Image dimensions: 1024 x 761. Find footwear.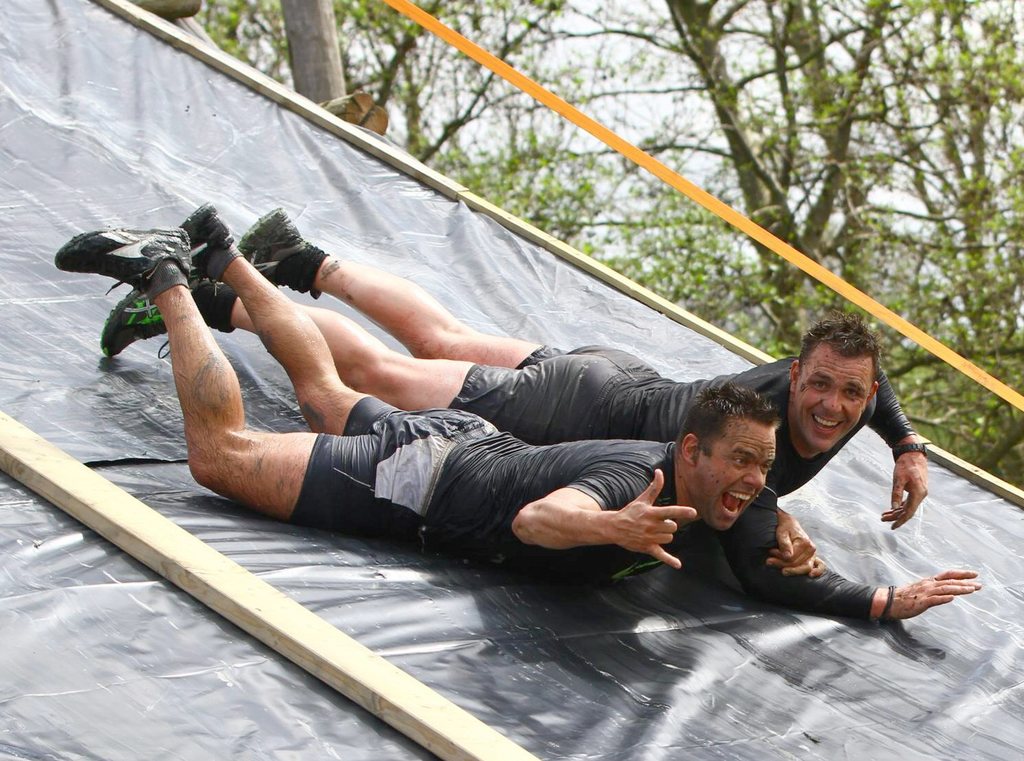
x1=235 y1=205 x2=310 y2=287.
